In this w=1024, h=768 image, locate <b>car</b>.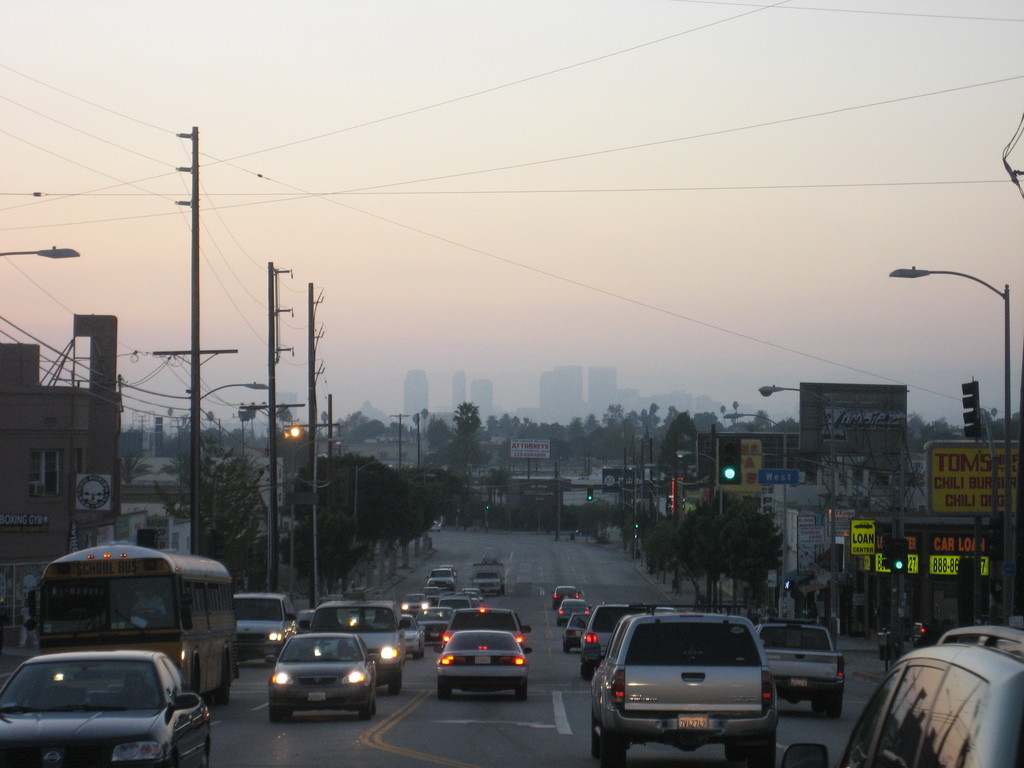
Bounding box: box=[778, 630, 1023, 767].
